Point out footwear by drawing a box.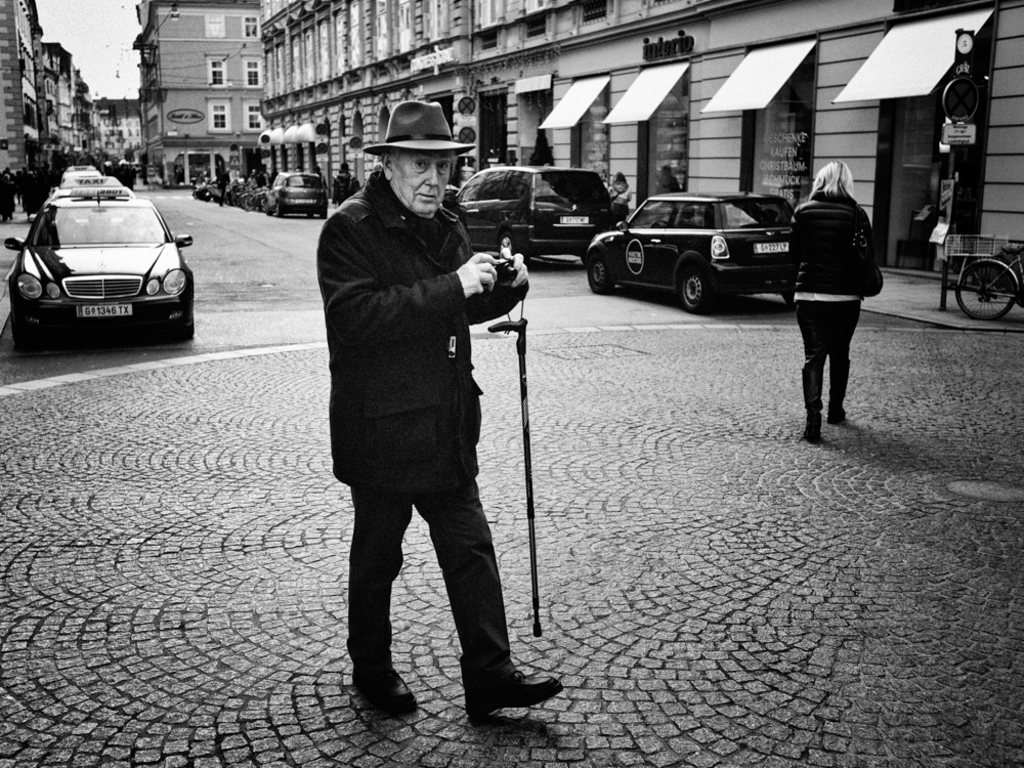
462/672/562/718.
